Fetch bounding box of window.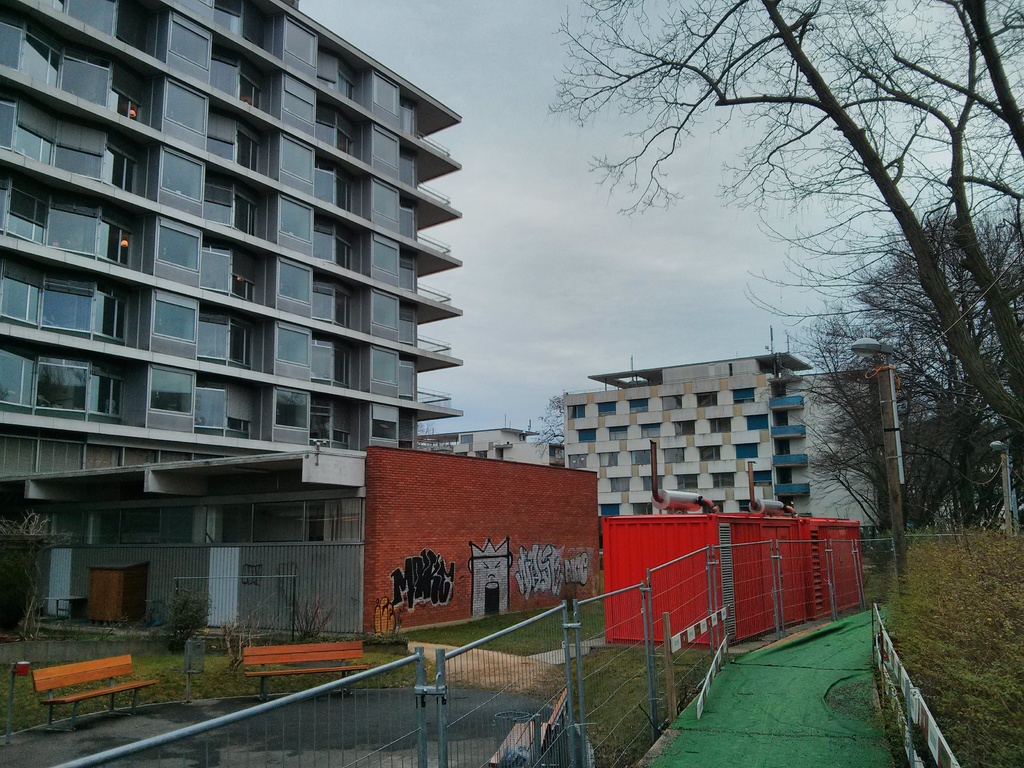
Bbox: x1=309, y1=336, x2=357, y2=380.
